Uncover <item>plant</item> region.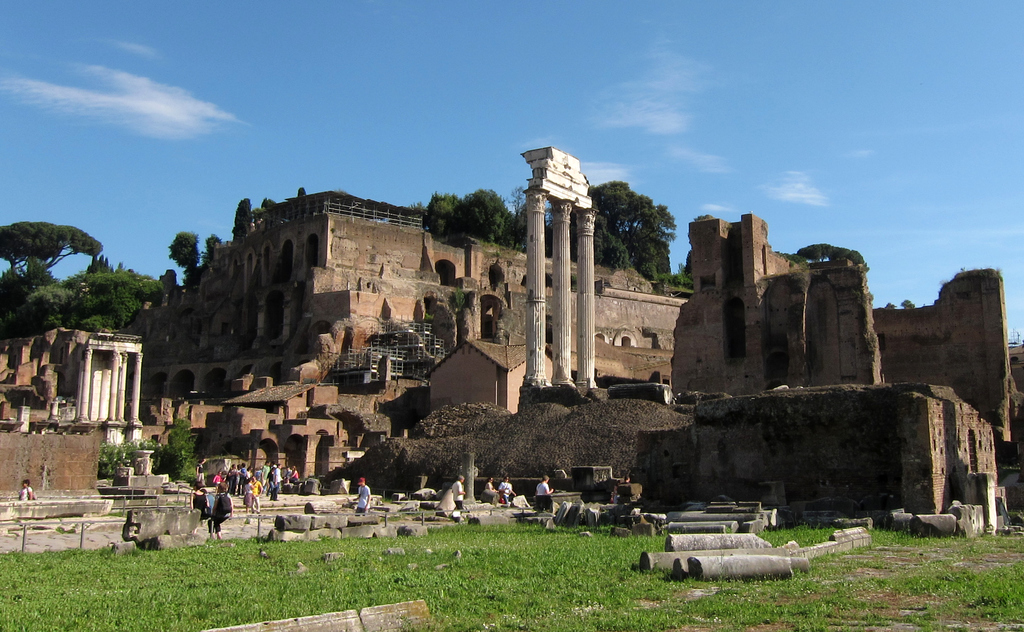
Uncovered: [649, 287, 660, 297].
